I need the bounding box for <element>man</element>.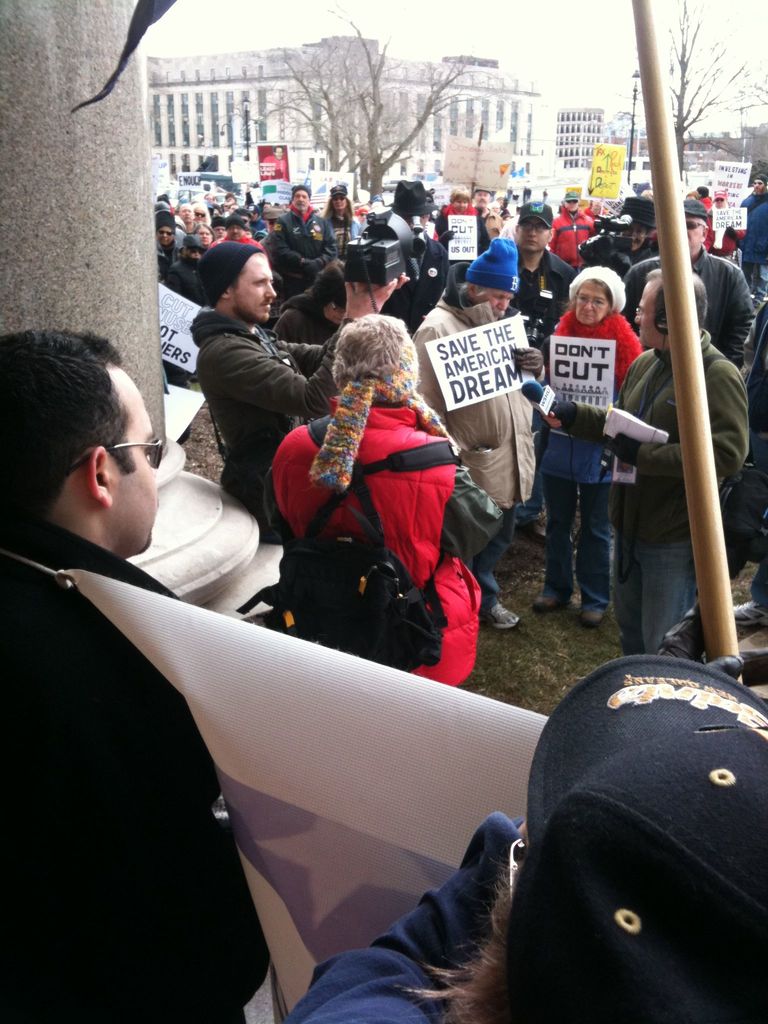
Here it is: <box>447,195,591,477</box>.
